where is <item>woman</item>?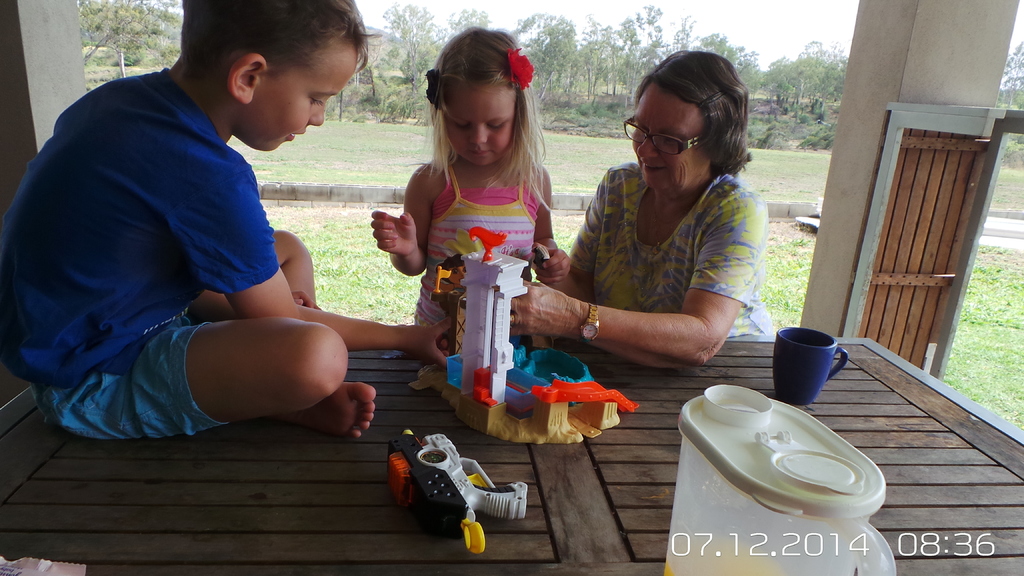
region(498, 47, 771, 375).
